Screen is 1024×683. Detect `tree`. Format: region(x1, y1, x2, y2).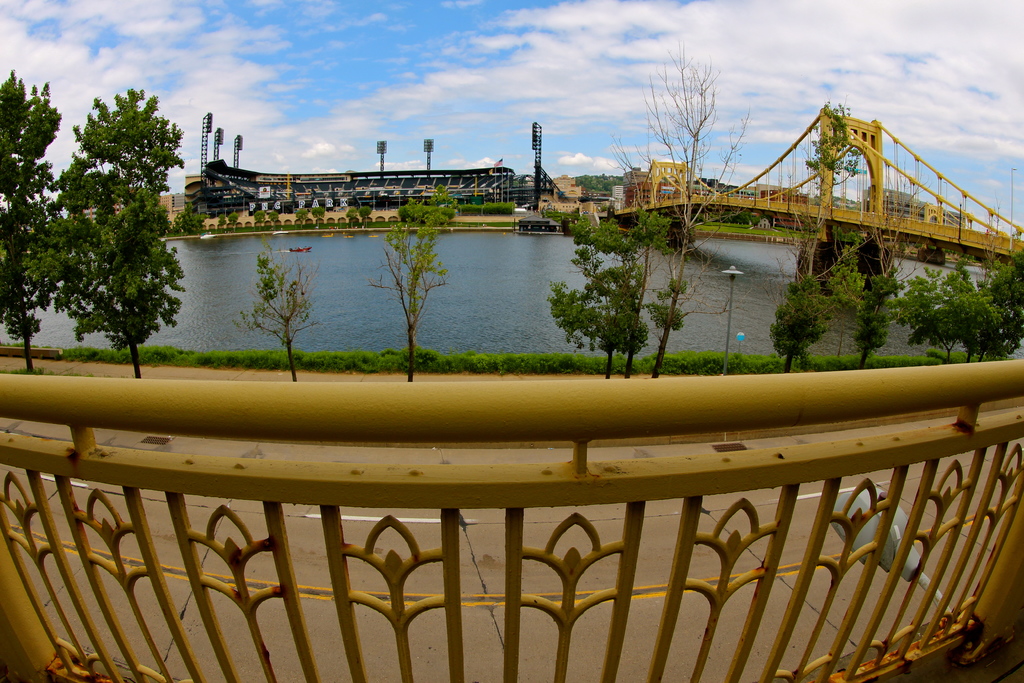
region(295, 207, 307, 228).
